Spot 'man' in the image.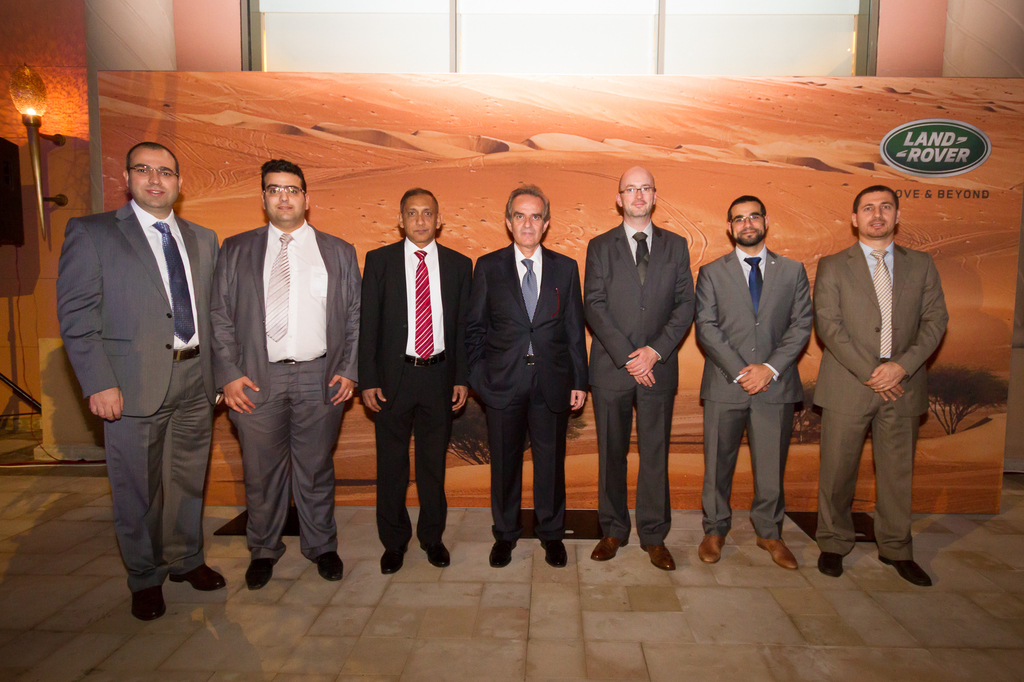
'man' found at <region>584, 168, 691, 567</region>.
